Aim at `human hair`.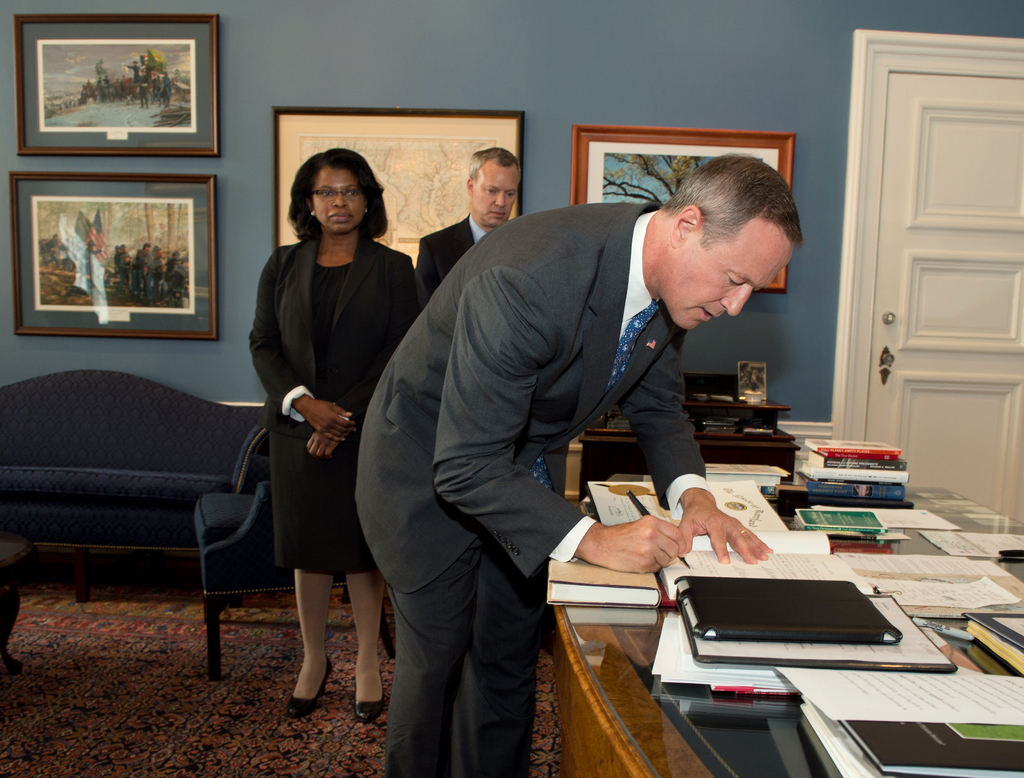
Aimed at (286, 145, 390, 239).
